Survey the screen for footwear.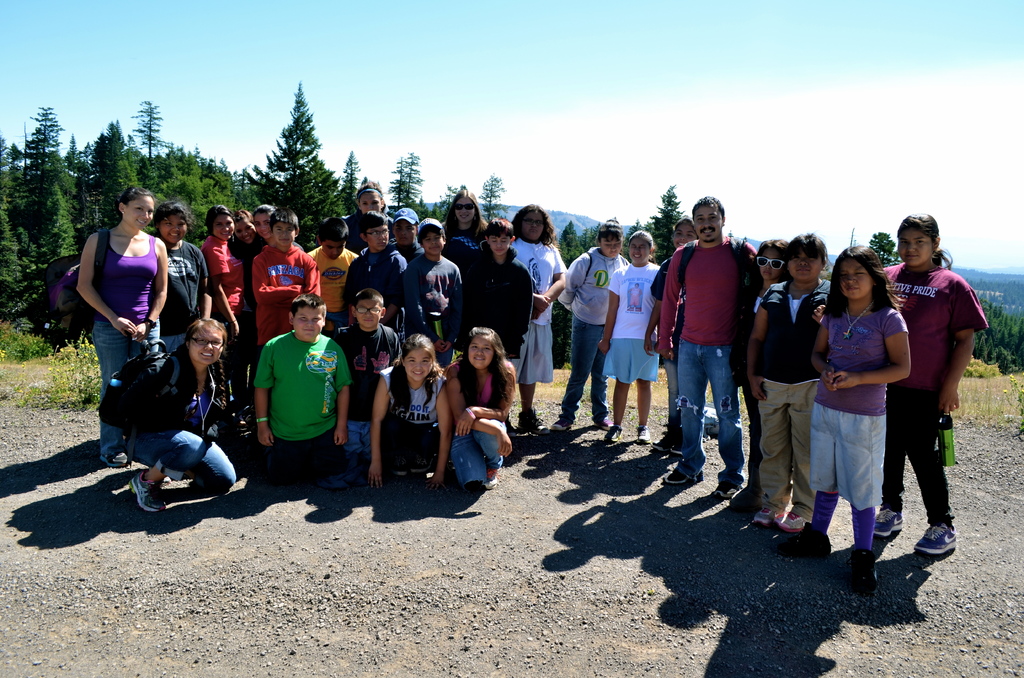
Survey found: left=908, top=517, right=963, bottom=558.
